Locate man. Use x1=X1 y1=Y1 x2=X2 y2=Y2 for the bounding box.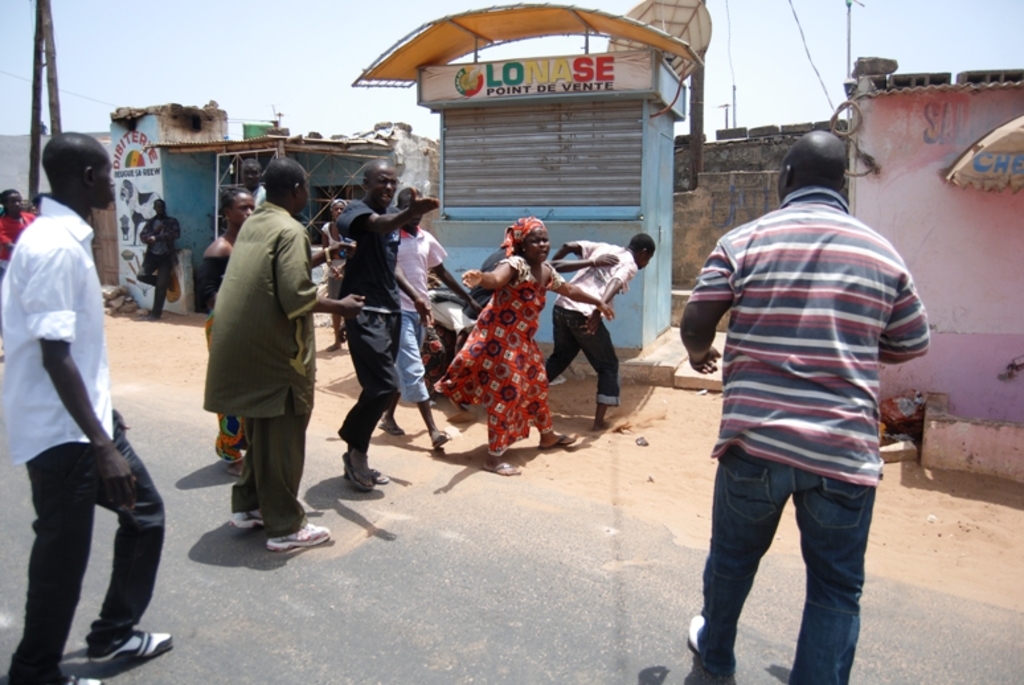
x1=679 y1=127 x2=930 y2=684.
